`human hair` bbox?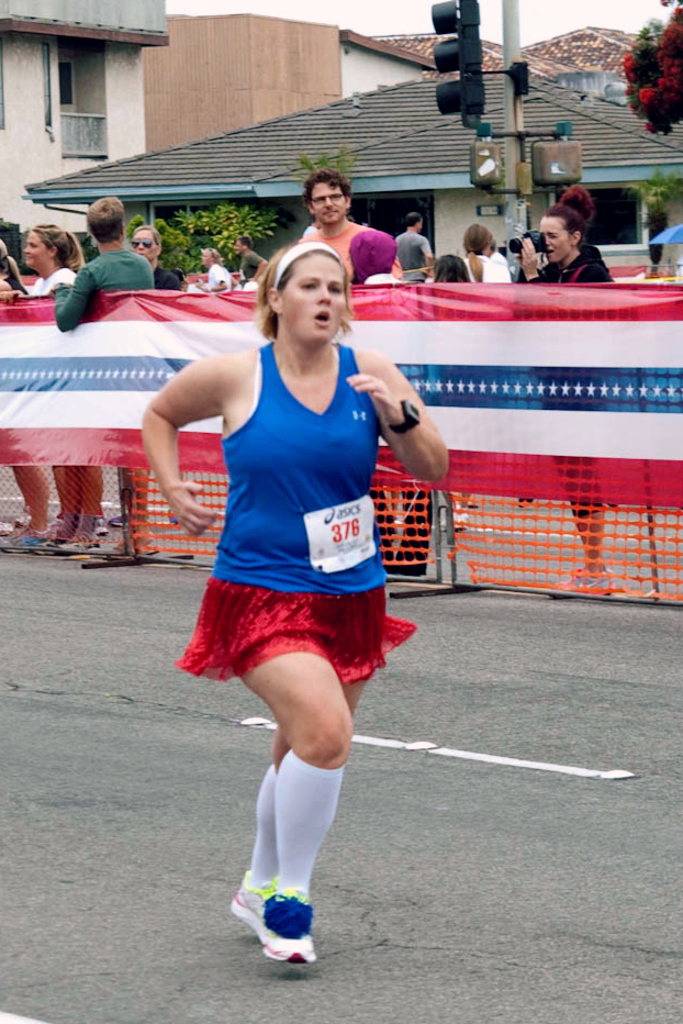
pyautogui.locateOnScreen(403, 211, 423, 226)
